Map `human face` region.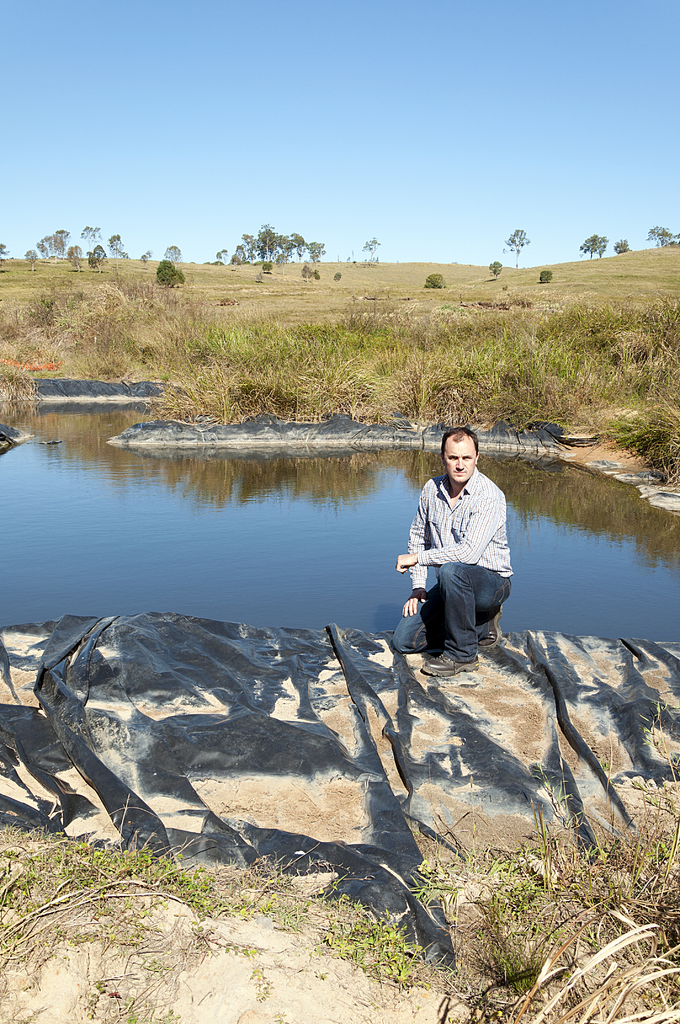
Mapped to left=446, top=438, right=473, bottom=481.
